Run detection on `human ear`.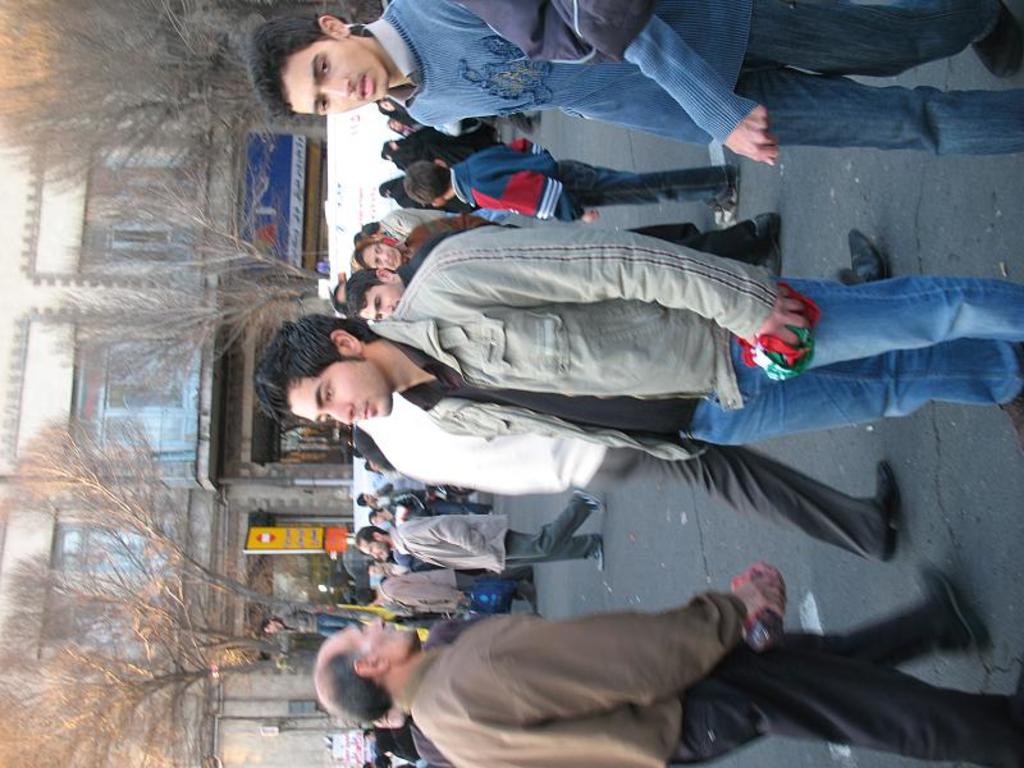
Result: (430, 198, 447, 214).
